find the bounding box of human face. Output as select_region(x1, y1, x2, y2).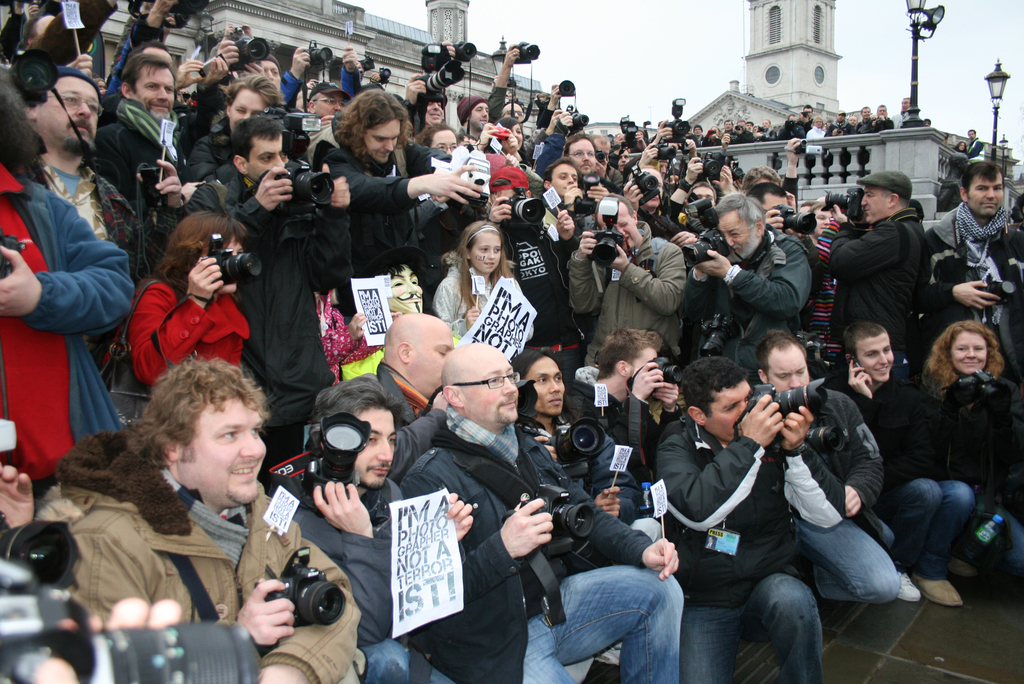
select_region(218, 81, 278, 126).
